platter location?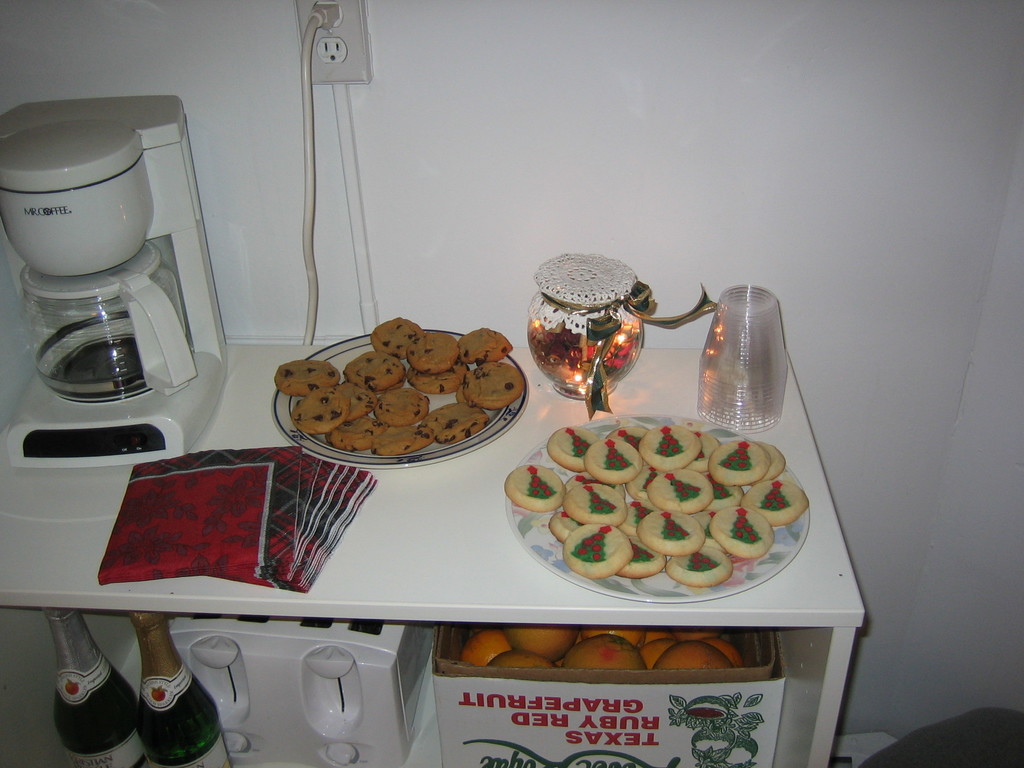
pyautogui.locateOnScreen(508, 413, 806, 604)
